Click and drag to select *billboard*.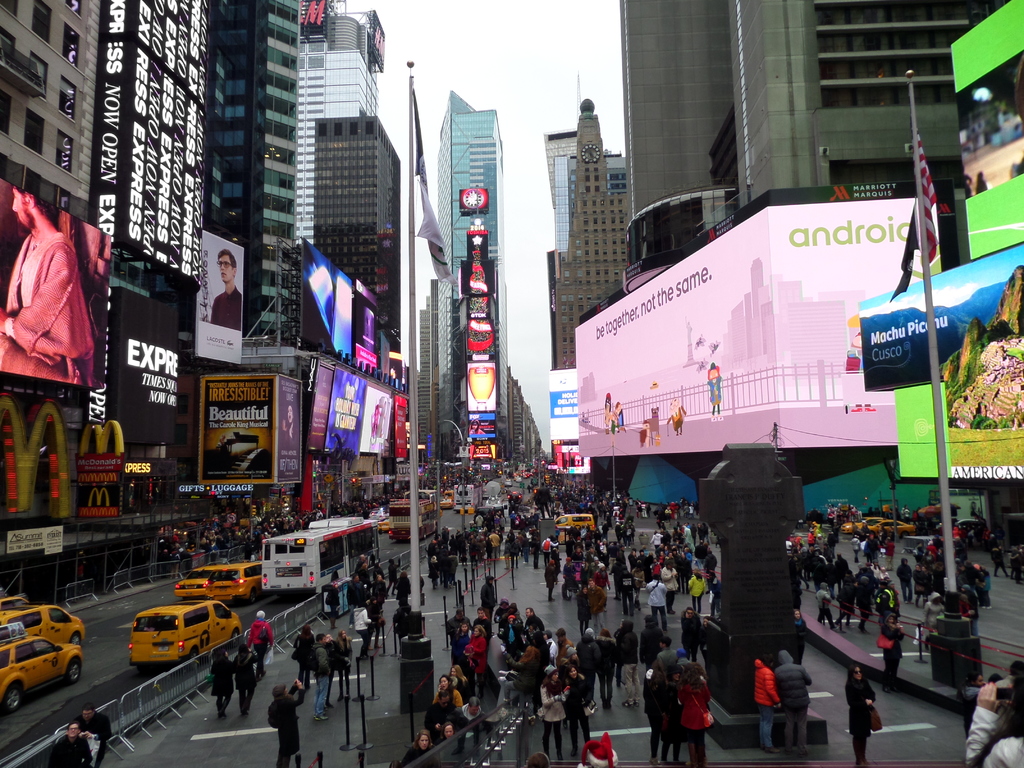
Selection: [left=301, top=243, right=354, bottom=368].
